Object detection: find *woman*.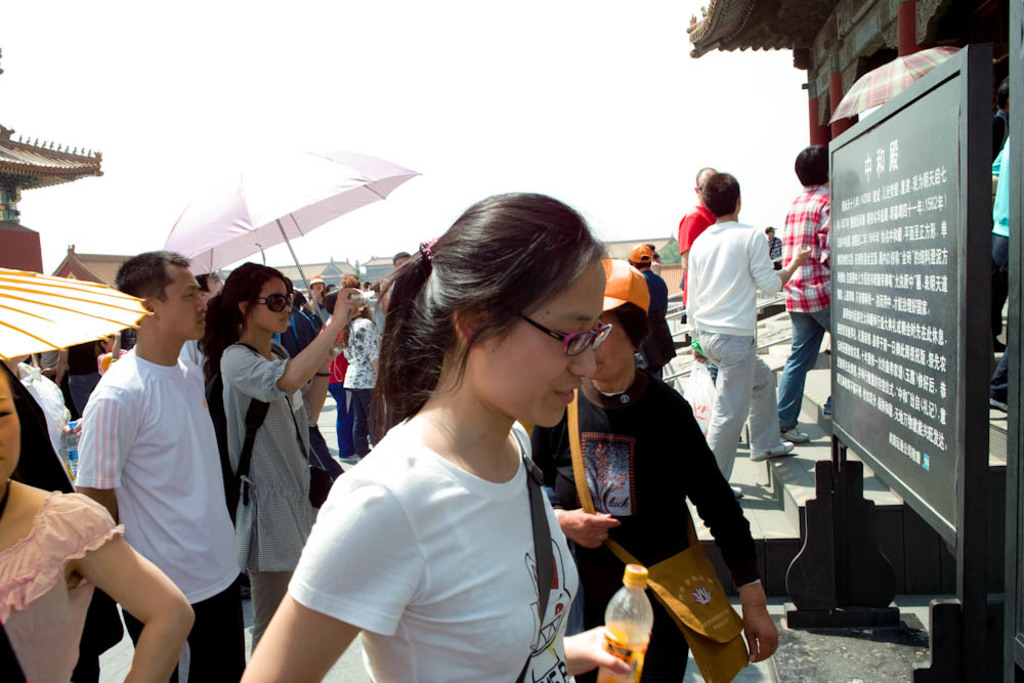
crop(527, 256, 782, 682).
